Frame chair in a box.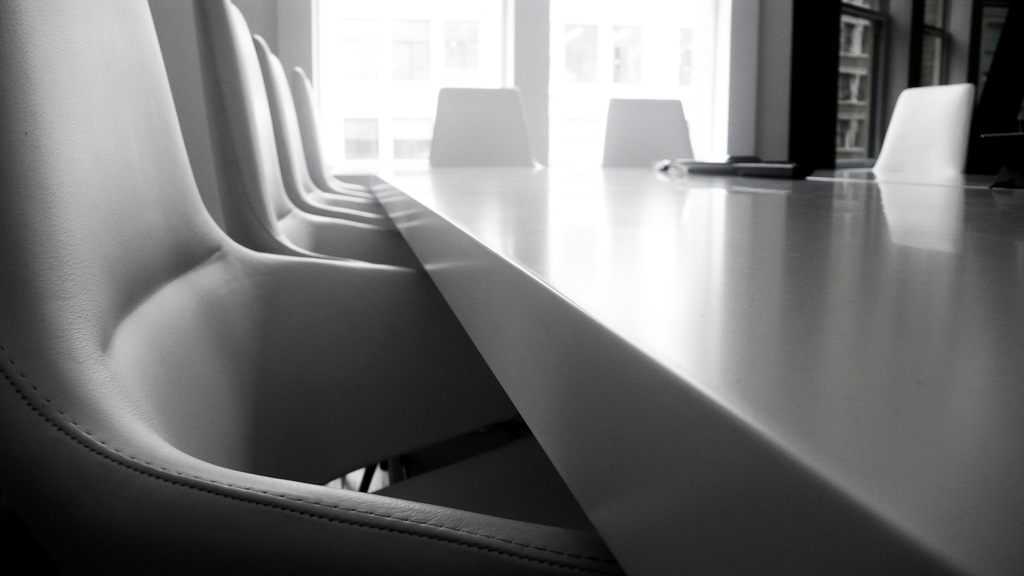
BBox(0, 0, 623, 575).
